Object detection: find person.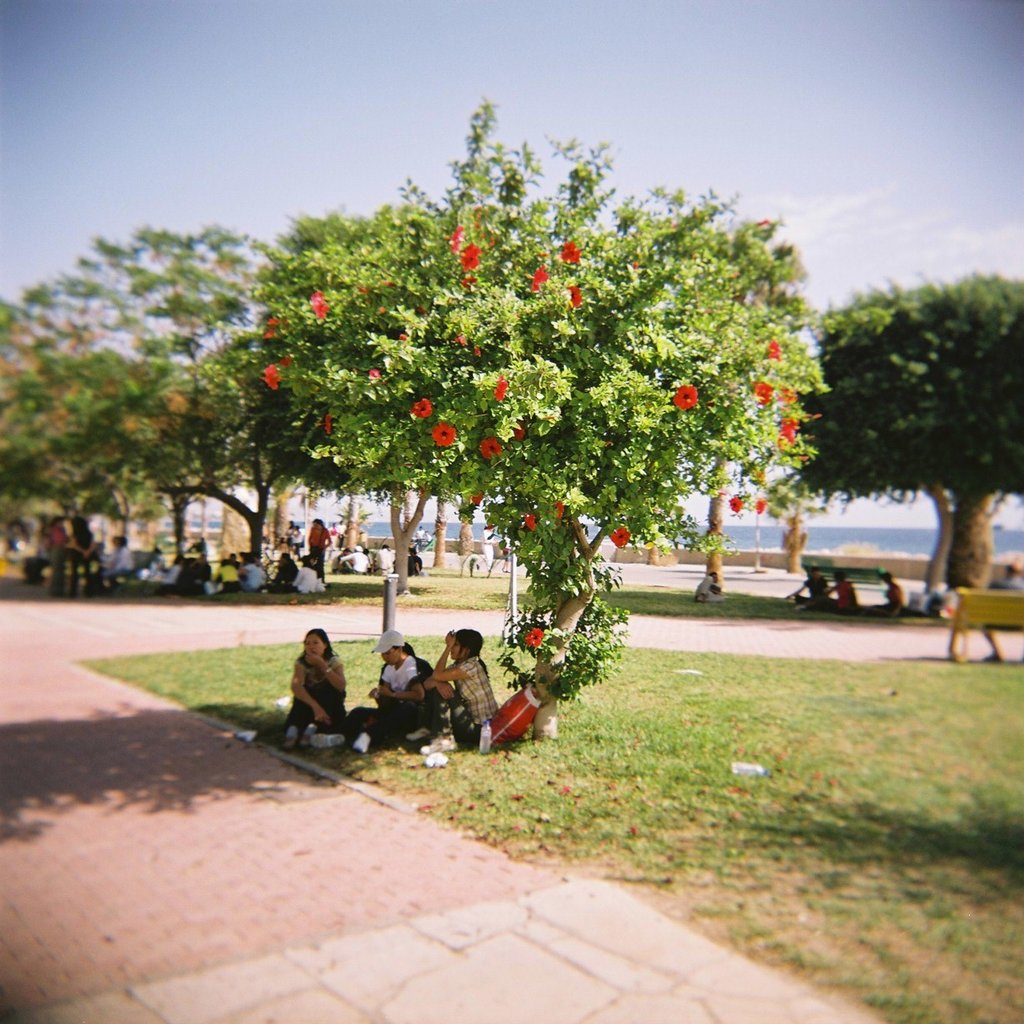
x1=869, y1=562, x2=908, y2=628.
